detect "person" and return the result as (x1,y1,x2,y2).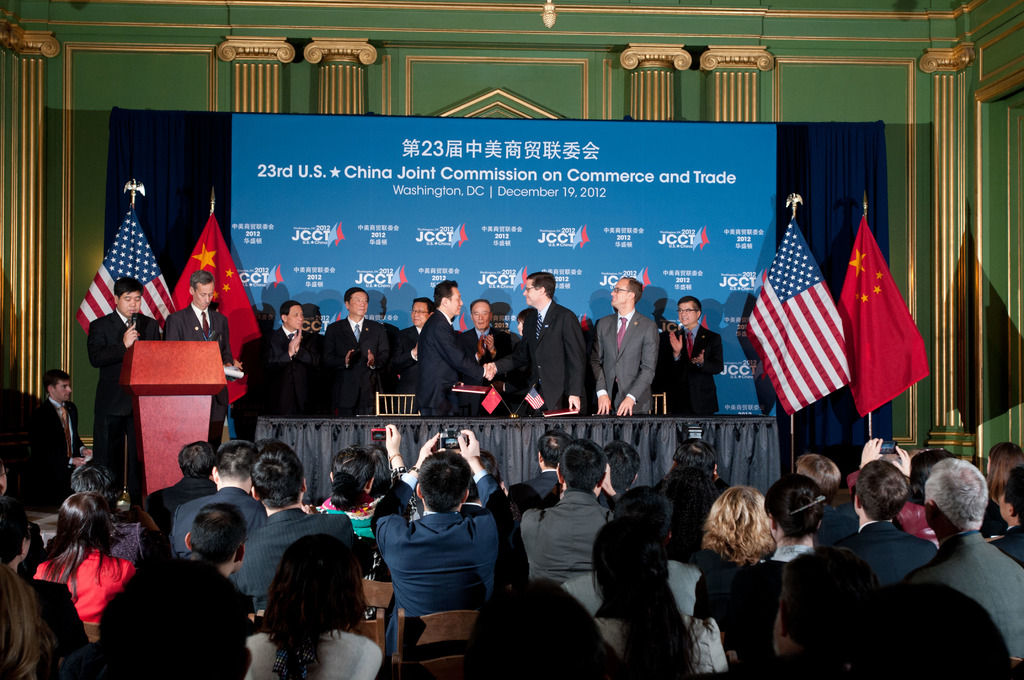
(319,282,388,406).
